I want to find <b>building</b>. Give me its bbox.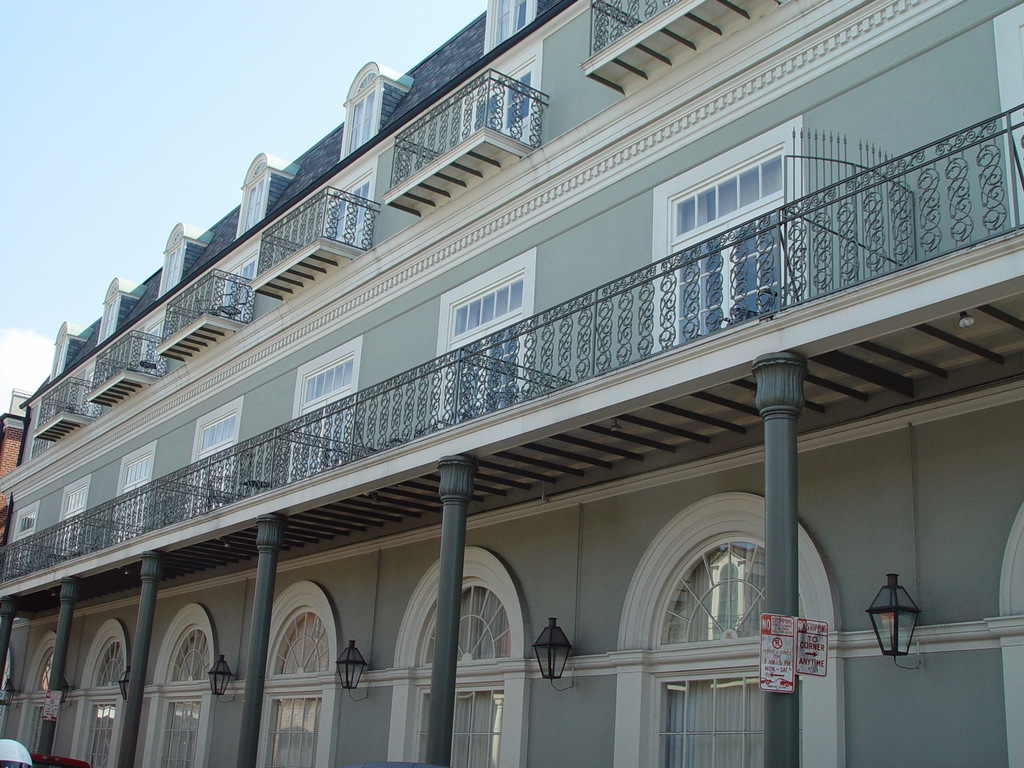
(0, 0, 1023, 767).
